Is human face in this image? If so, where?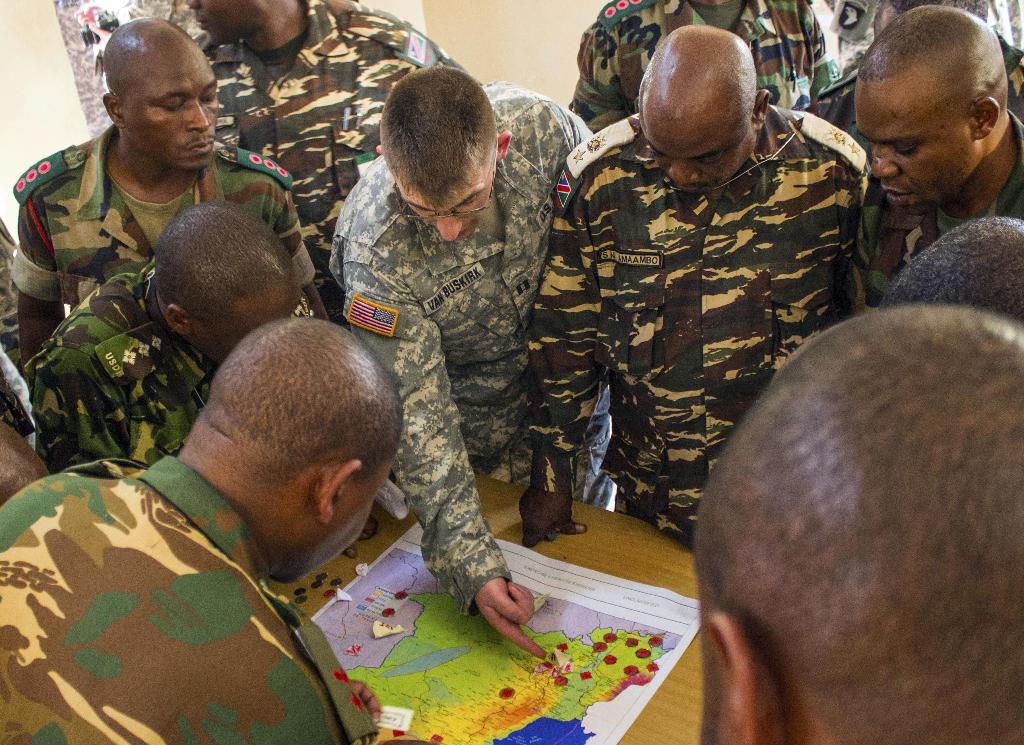
Yes, at Rect(391, 150, 496, 243).
